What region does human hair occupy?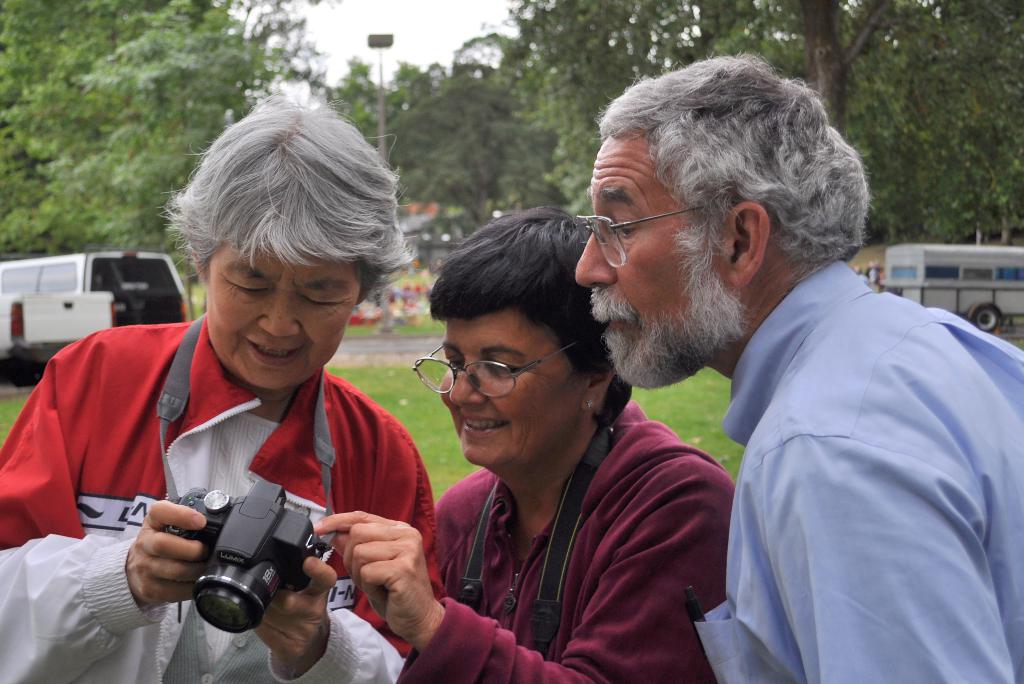
l=591, t=60, r=868, b=307.
